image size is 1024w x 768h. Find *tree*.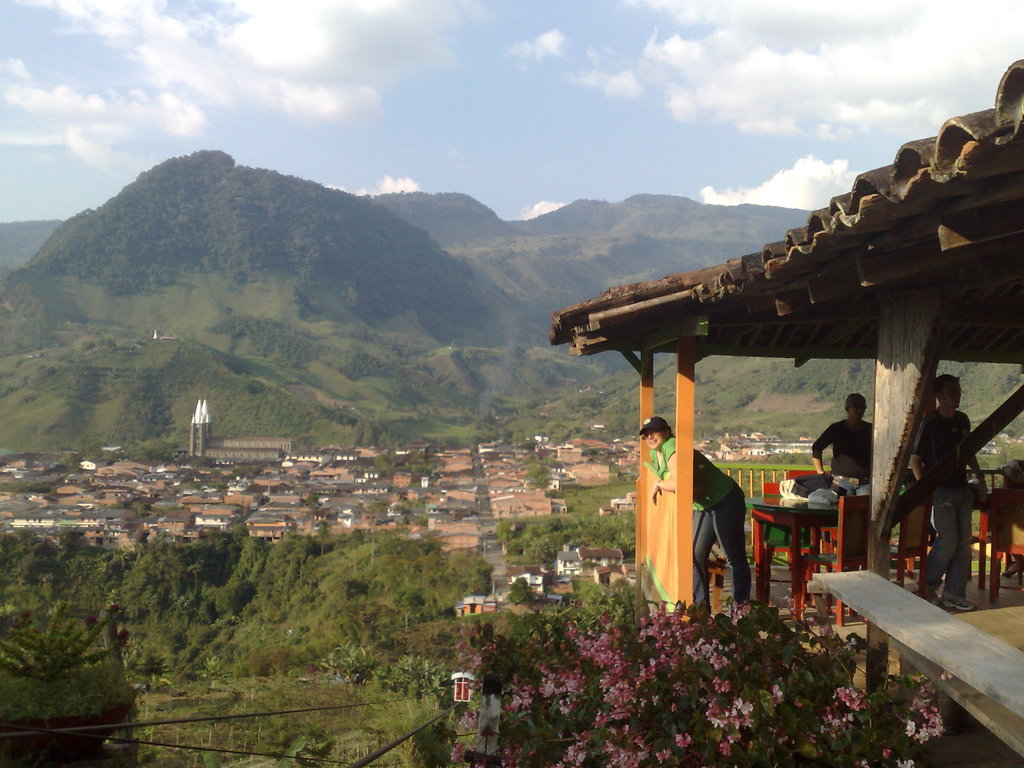
316:520:333:557.
